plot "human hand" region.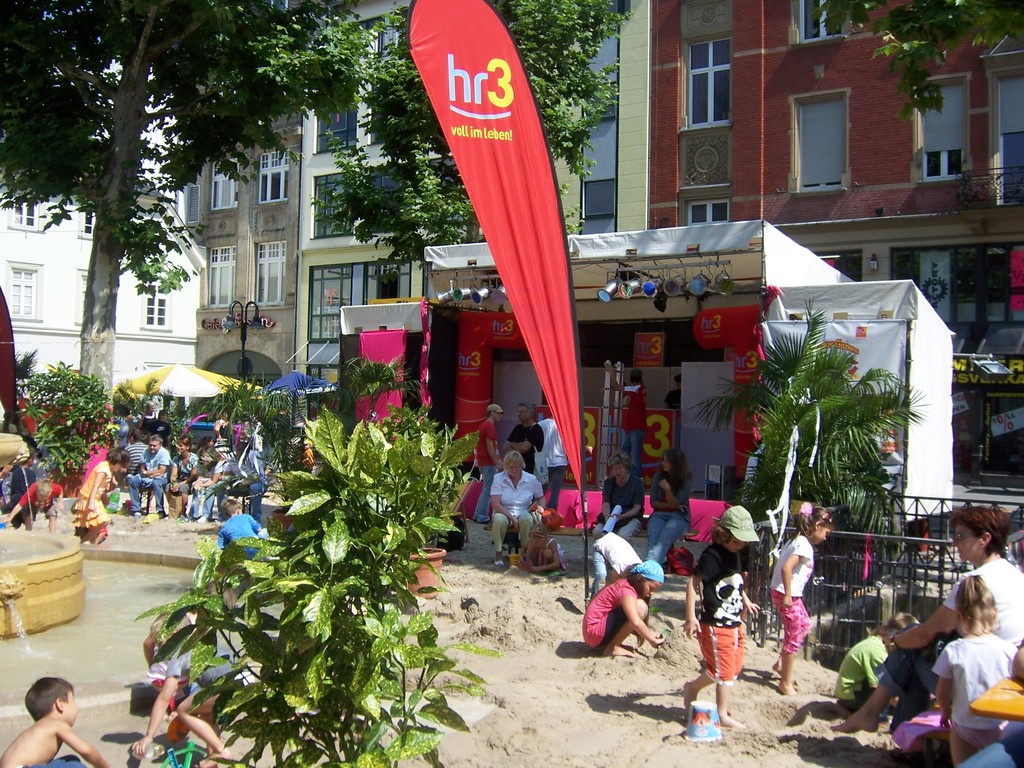
Plotted at Rect(781, 597, 795, 610).
